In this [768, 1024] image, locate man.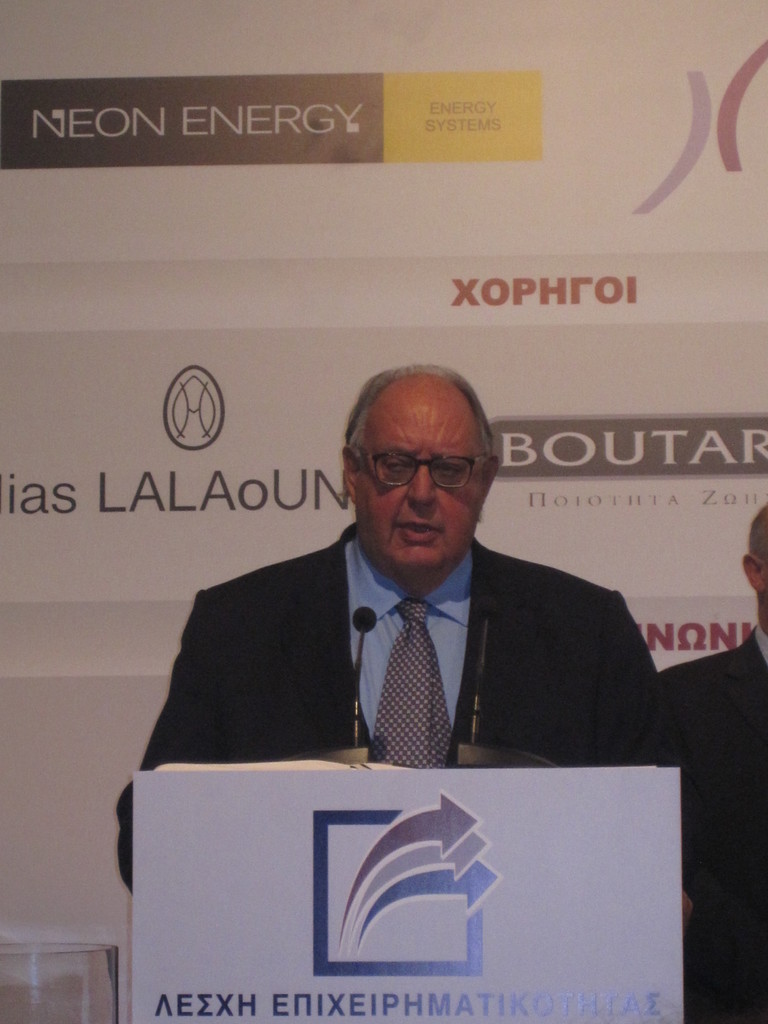
Bounding box: 113,350,667,888.
